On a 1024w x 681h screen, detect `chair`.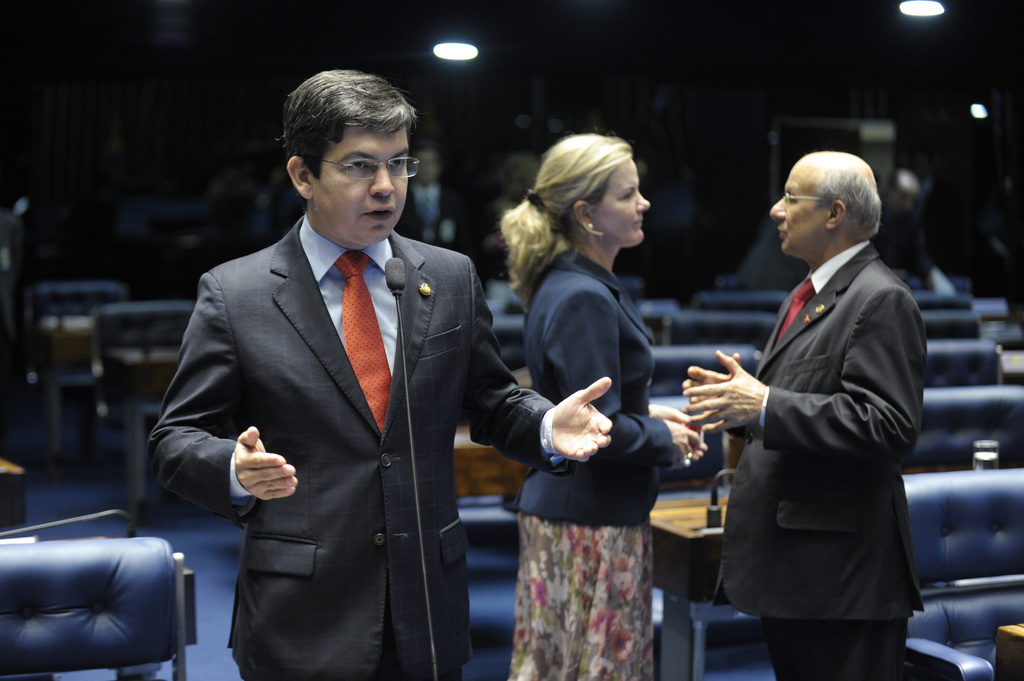
<box>90,304,198,478</box>.
